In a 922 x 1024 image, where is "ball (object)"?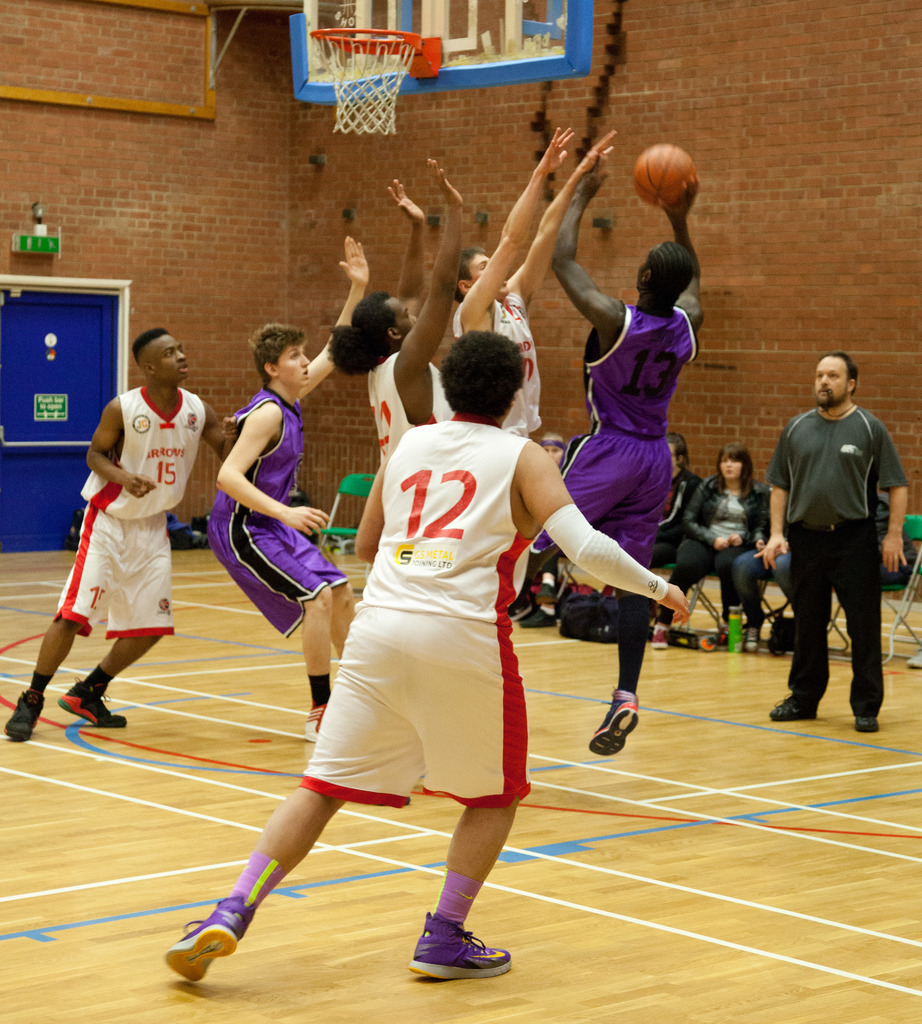
632,140,697,207.
